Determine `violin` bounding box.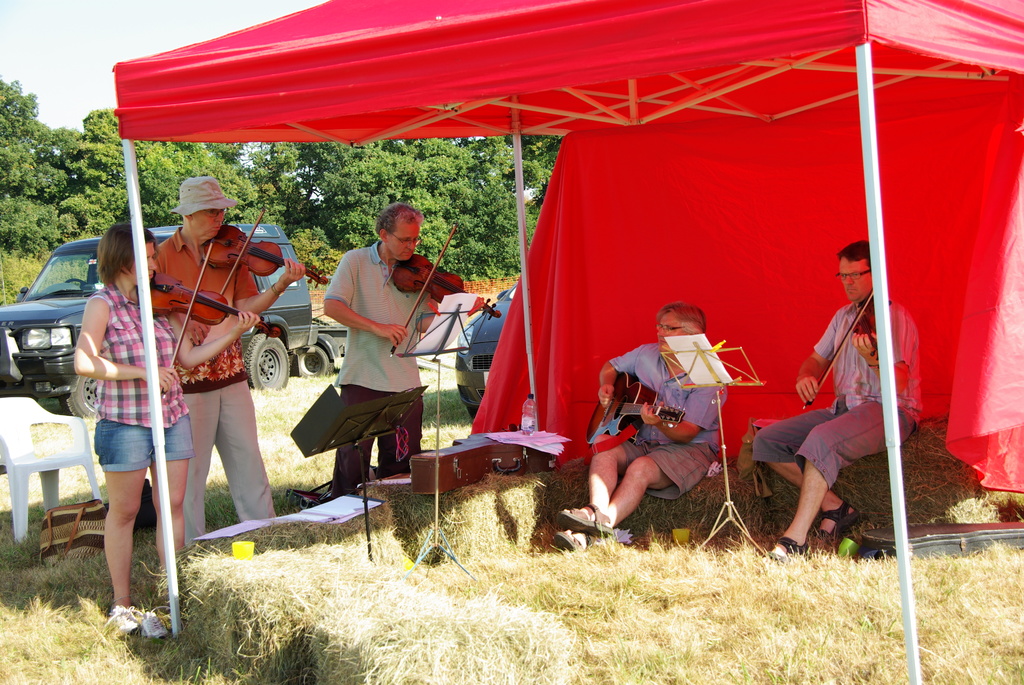
Determined: 392 223 504 358.
